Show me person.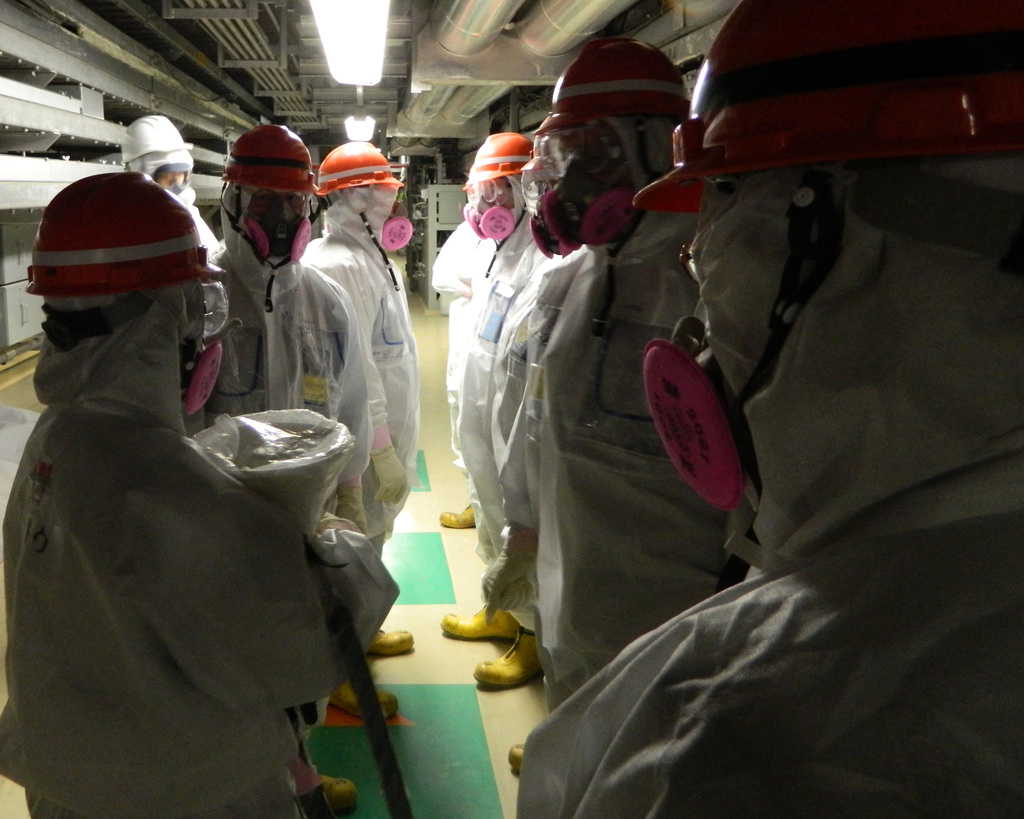
person is here: bbox=(108, 125, 232, 294).
